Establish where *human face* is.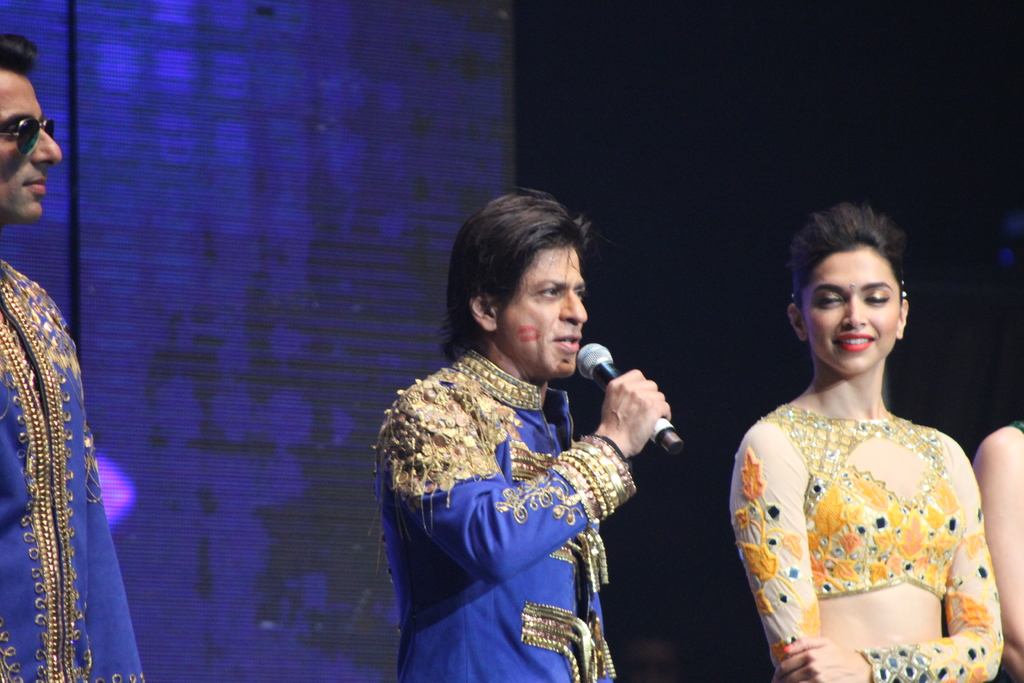
Established at crop(5, 72, 63, 217).
